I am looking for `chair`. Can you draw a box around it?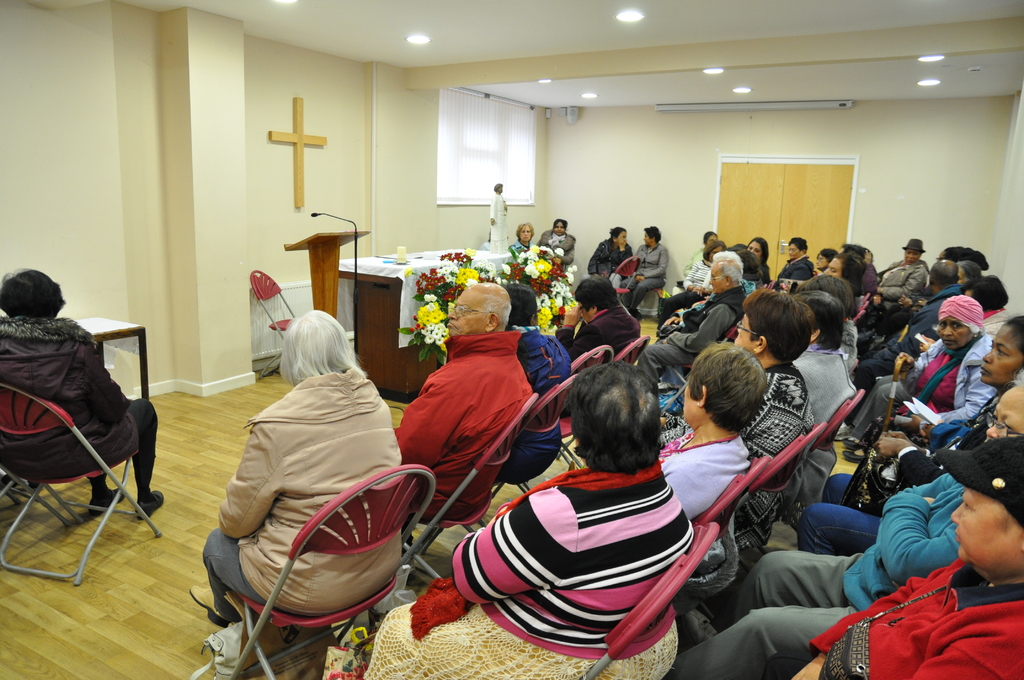
Sure, the bounding box is bbox(511, 343, 612, 492).
